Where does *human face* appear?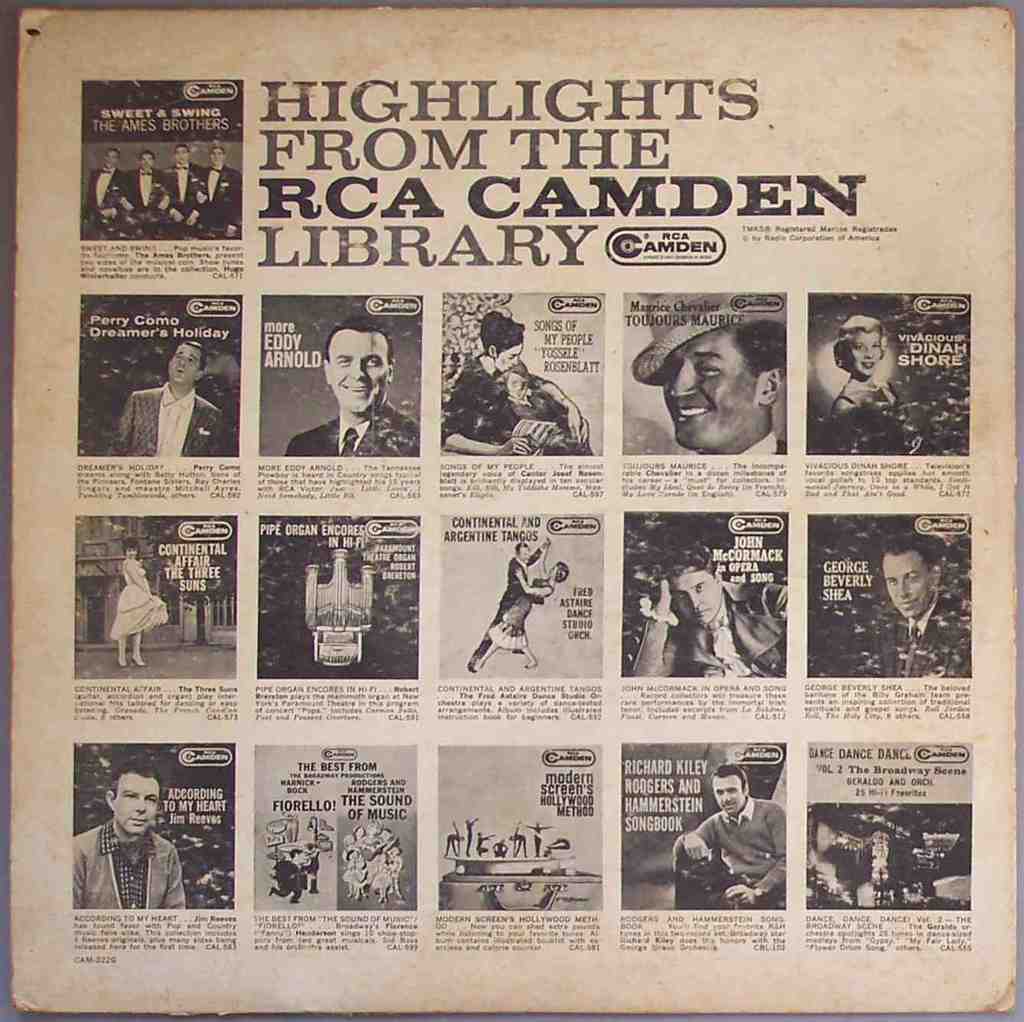
Appears at <bbox>167, 344, 200, 379</bbox>.
